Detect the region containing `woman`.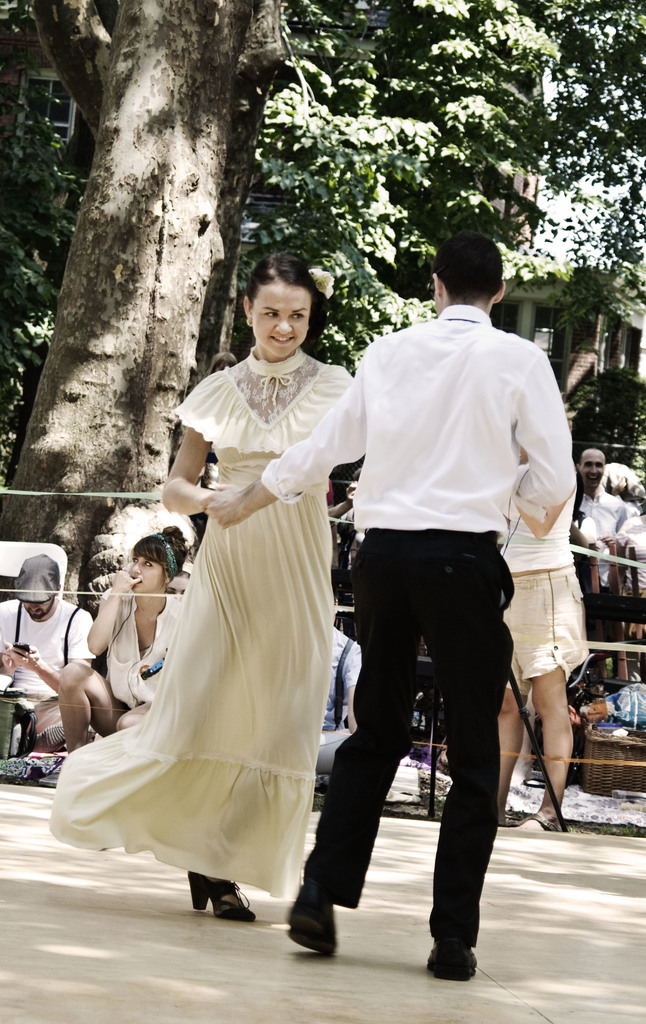
l=49, t=252, r=354, b=918.
